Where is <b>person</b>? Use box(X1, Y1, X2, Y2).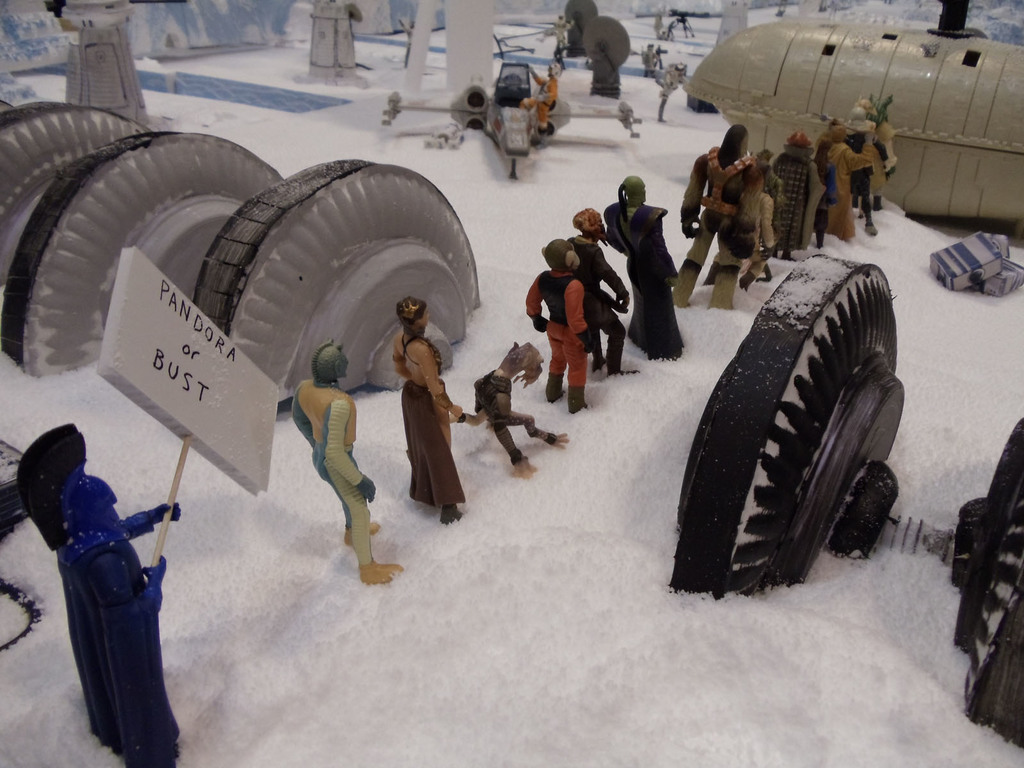
box(388, 292, 484, 531).
